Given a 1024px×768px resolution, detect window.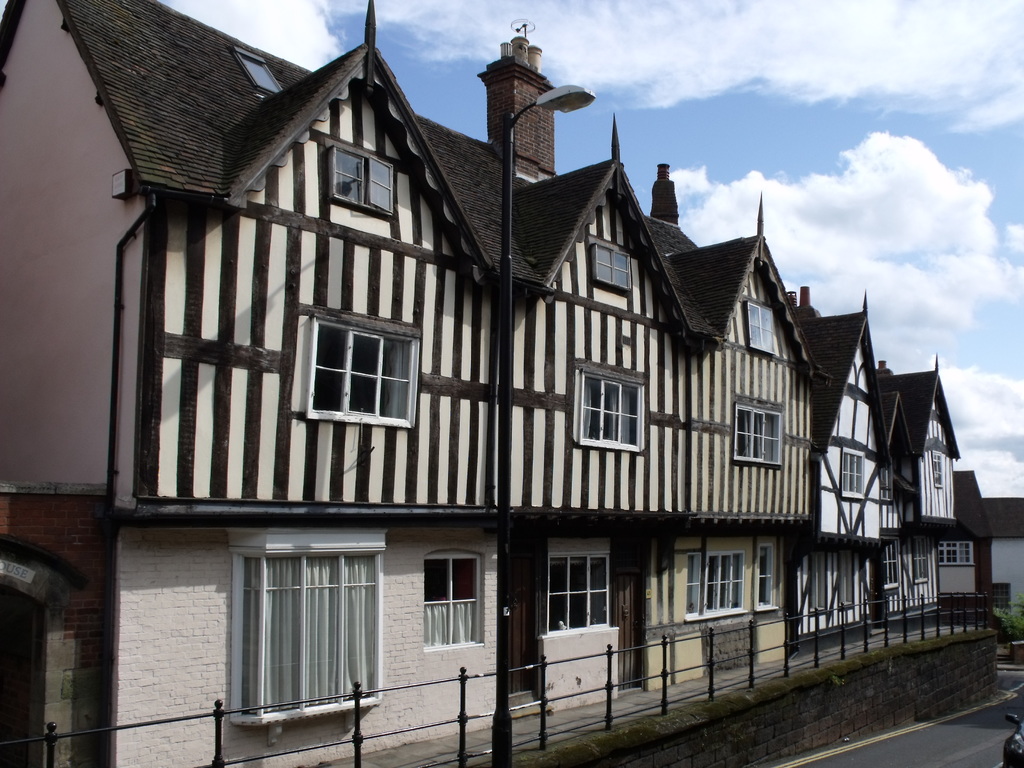
{"left": 738, "top": 302, "right": 776, "bottom": 343}.
